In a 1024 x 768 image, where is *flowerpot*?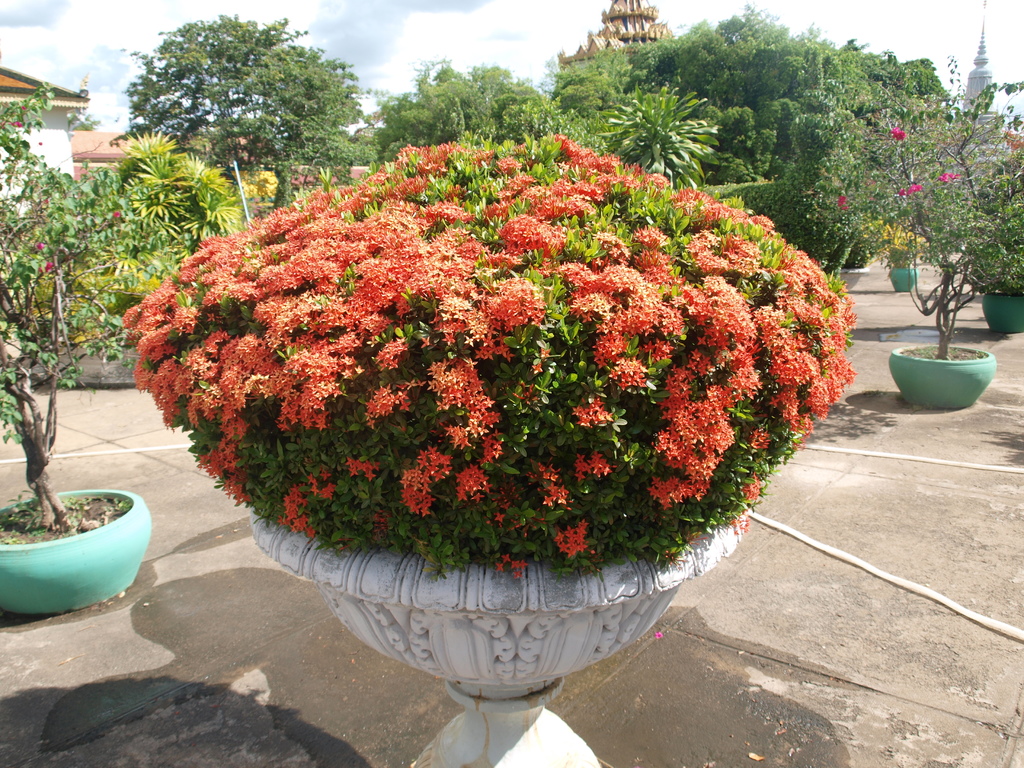
crop(248, 506, 756, 767).
